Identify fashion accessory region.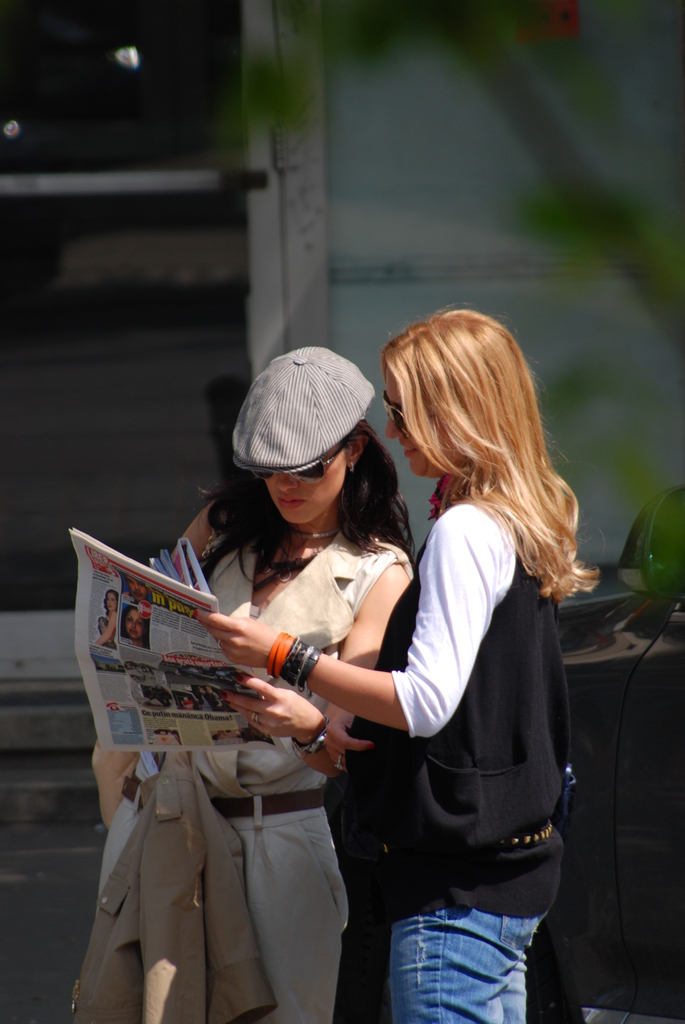
Region: detection(293, 529, 338, 543).
